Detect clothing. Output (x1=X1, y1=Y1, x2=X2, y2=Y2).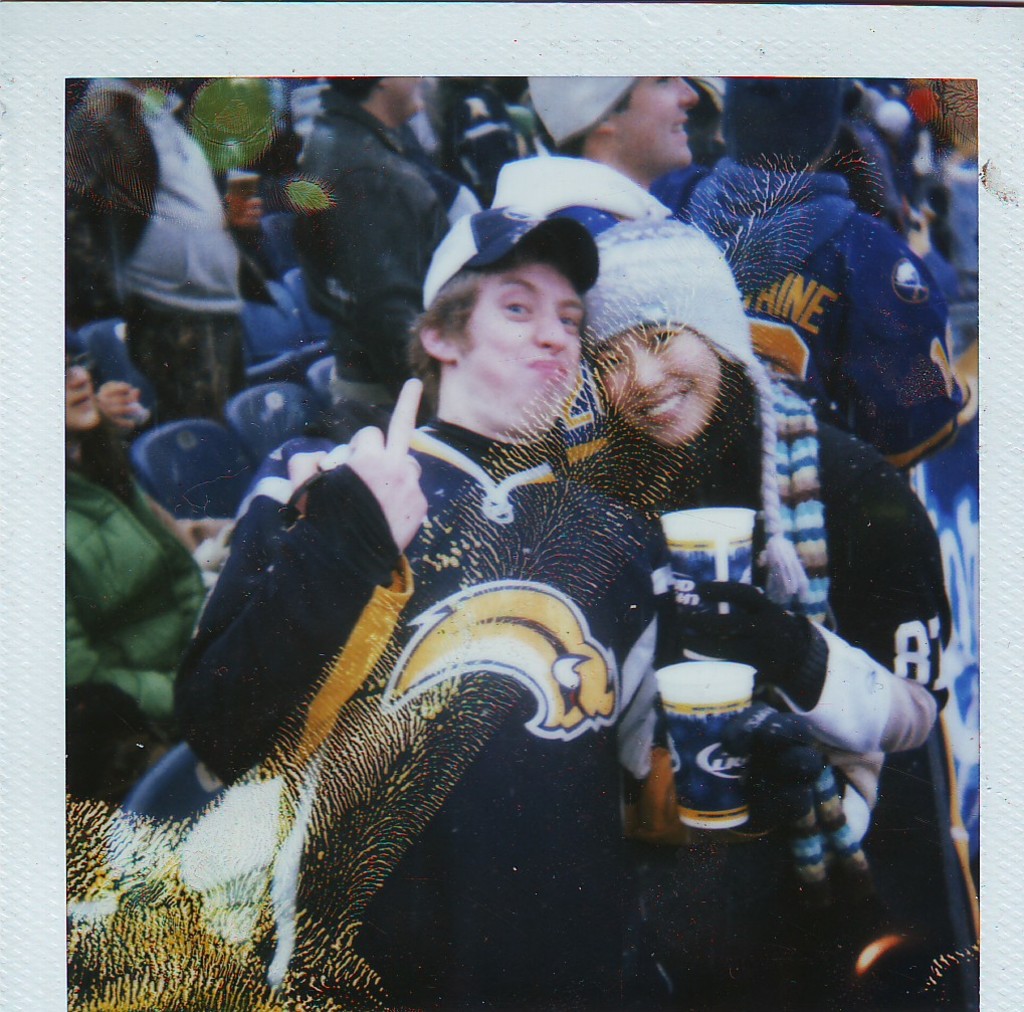
(x1=291, y1=92, x2=463, y2=443).
